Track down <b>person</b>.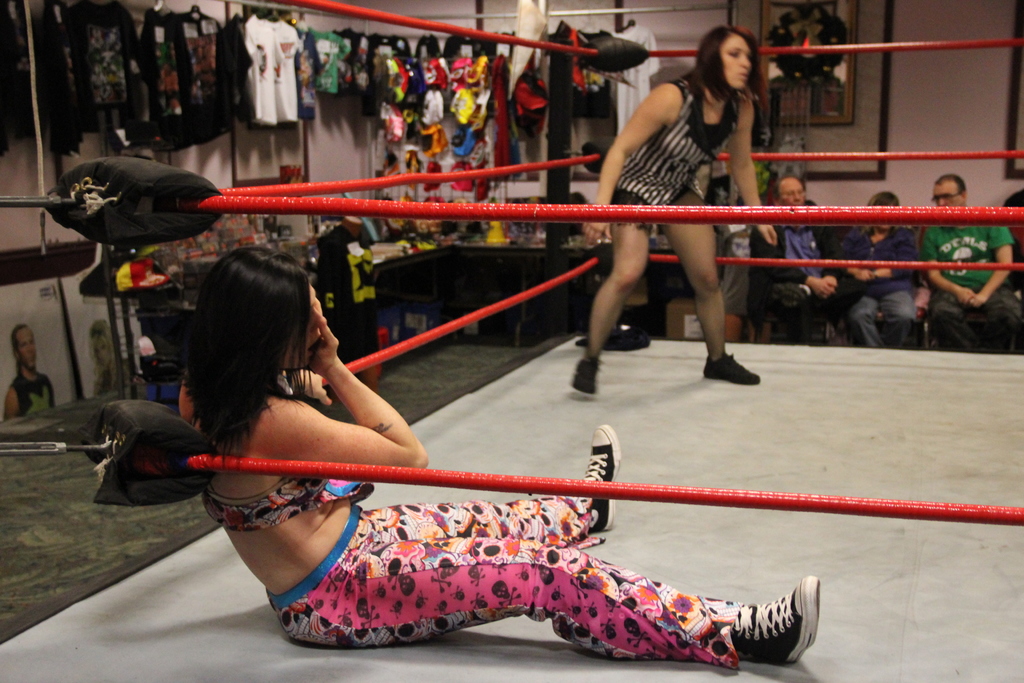
Tracked to (left=570, top=26, right=778, bottom=399).
